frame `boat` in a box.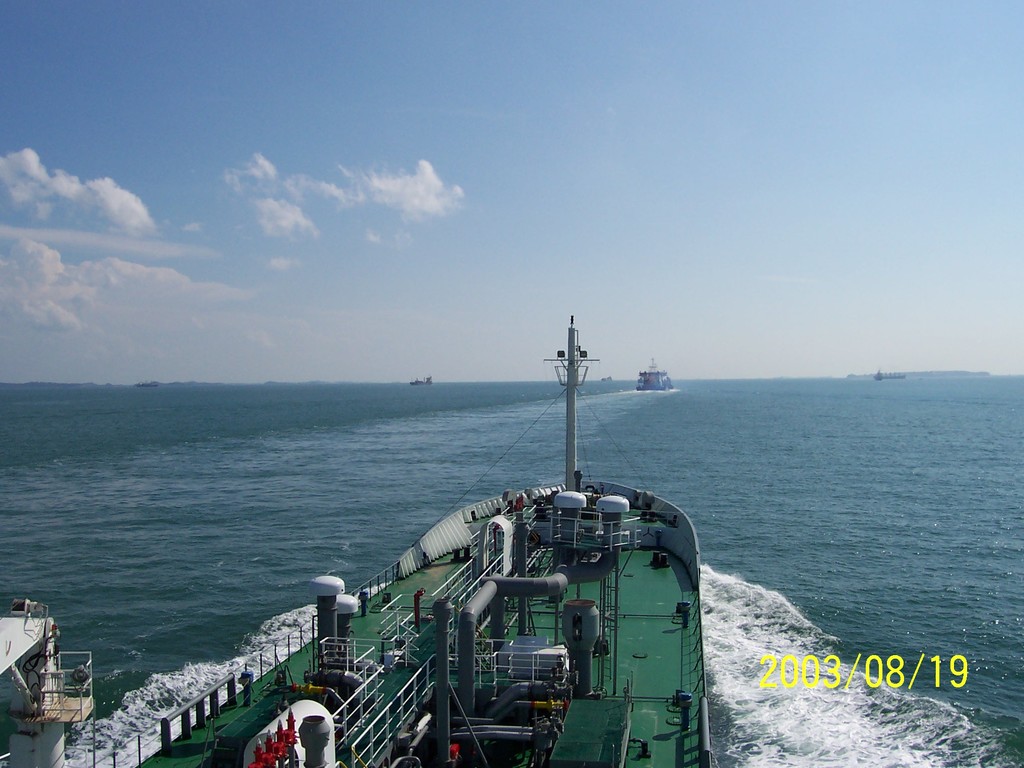
[left=636, top=359, right=678, bottom=396].
